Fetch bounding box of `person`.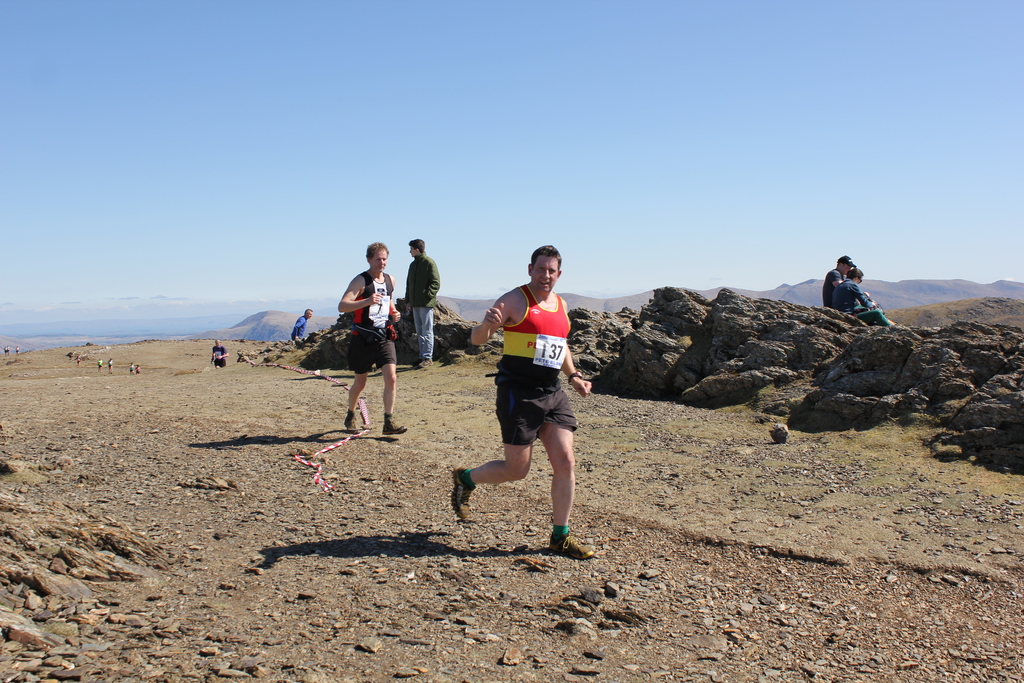
Bbox: x1=127, y1=365, x2=131, y2=381.
